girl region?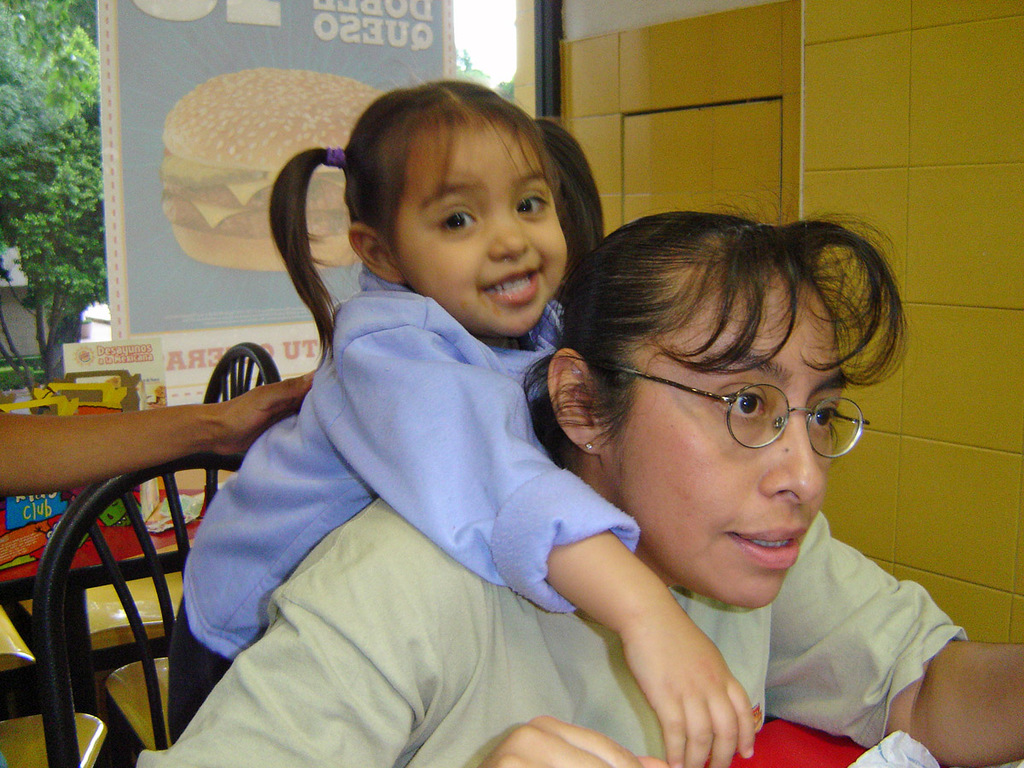
box(167, 80, 751, 767)
